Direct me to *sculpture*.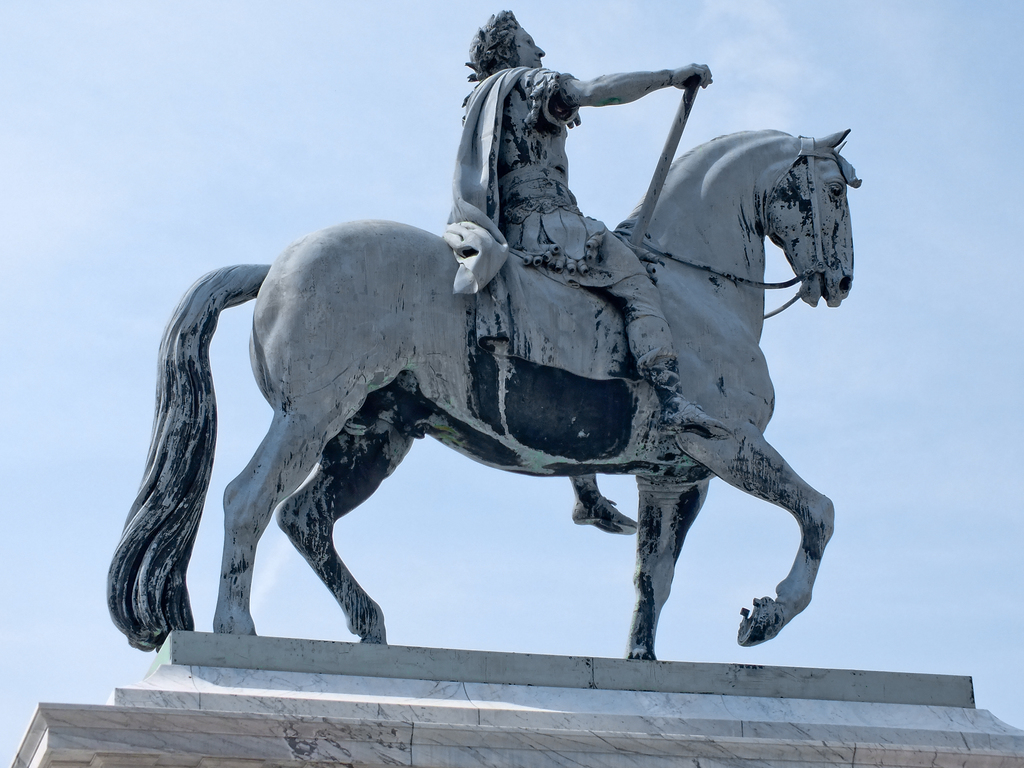
Direction: detection(108, 44, 878, 701).
